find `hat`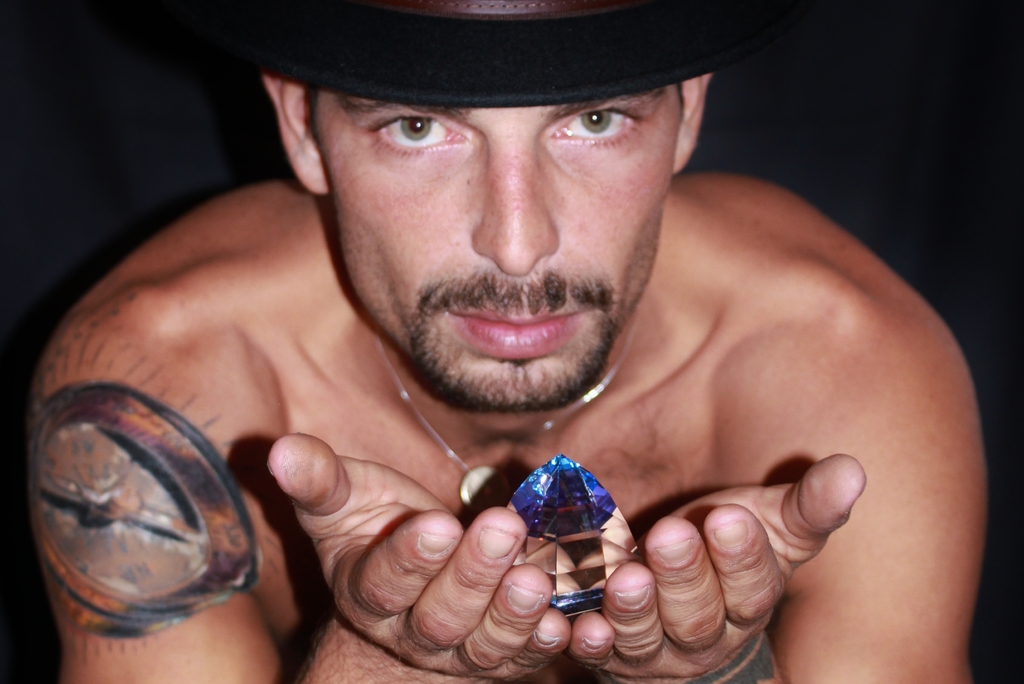
<region>246, 0, 761, 102</region>
